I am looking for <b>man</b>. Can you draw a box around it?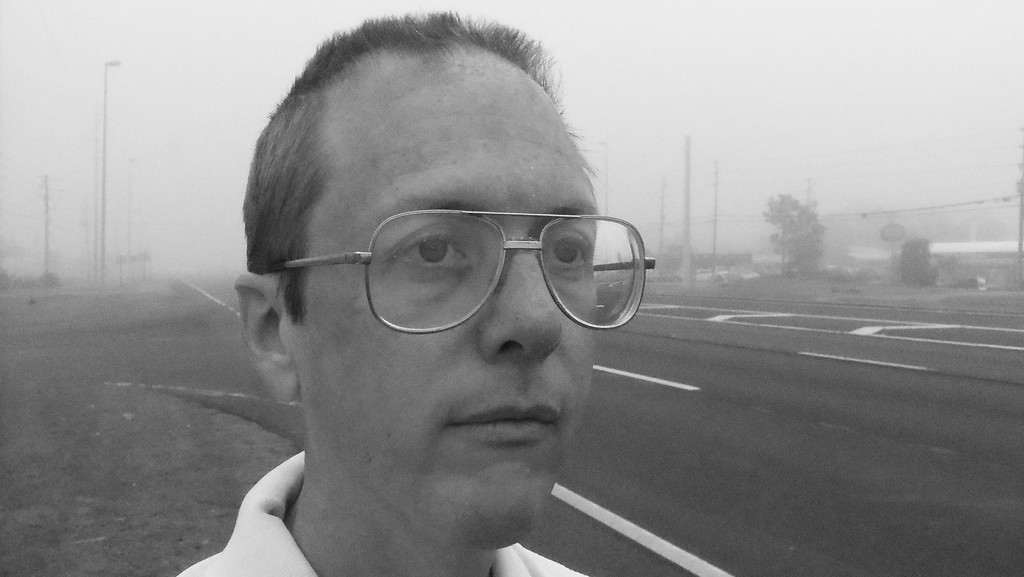
Sure, the bounding box is (175, 13, 602, 576).
